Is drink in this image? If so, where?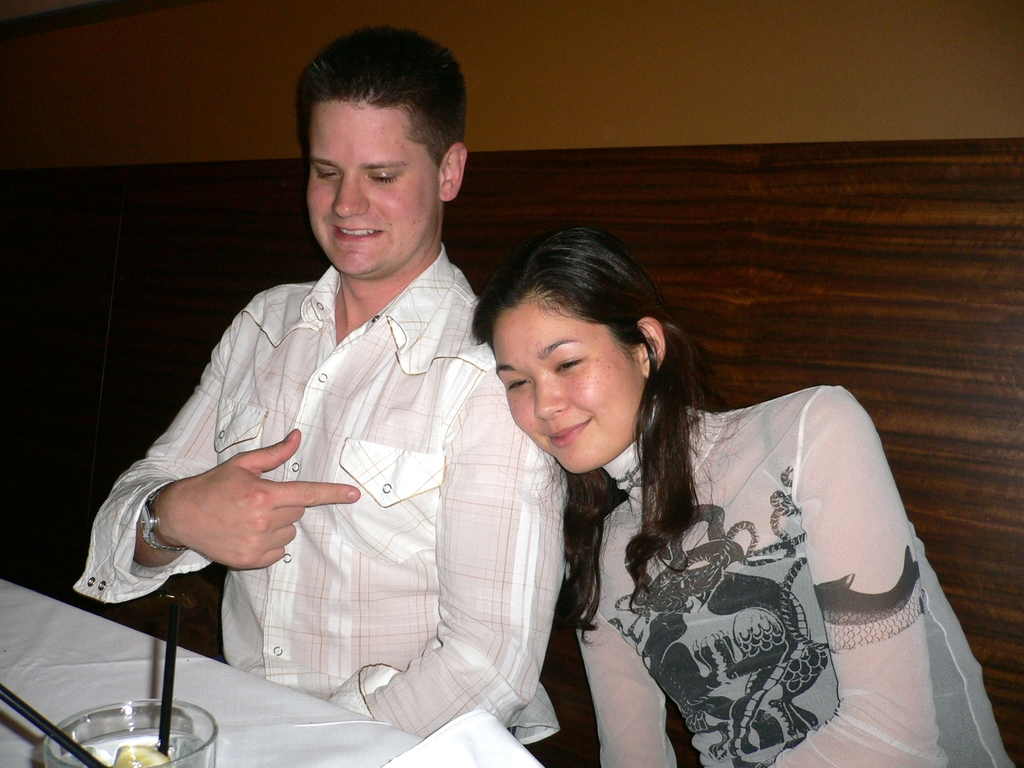
Yes, at {"left": 47, "top": 727, "right": 216, "bottom": 767}.
